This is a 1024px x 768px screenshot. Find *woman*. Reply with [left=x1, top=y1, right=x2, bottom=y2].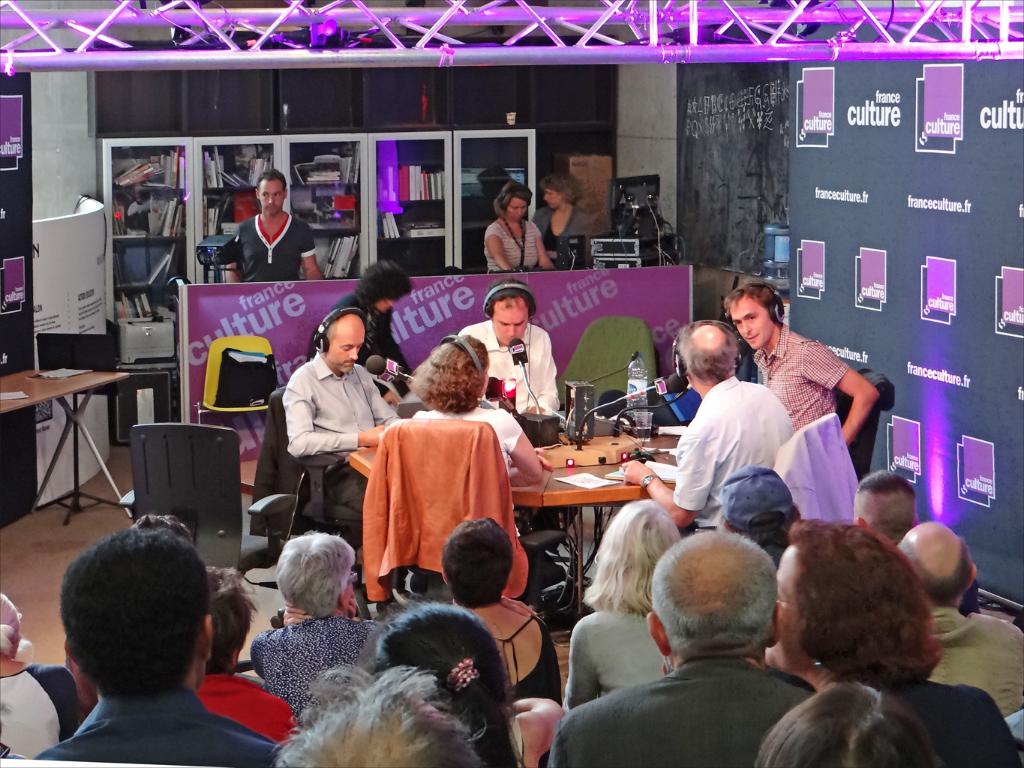
[left=551, top=491, right=685, bottom=712].
